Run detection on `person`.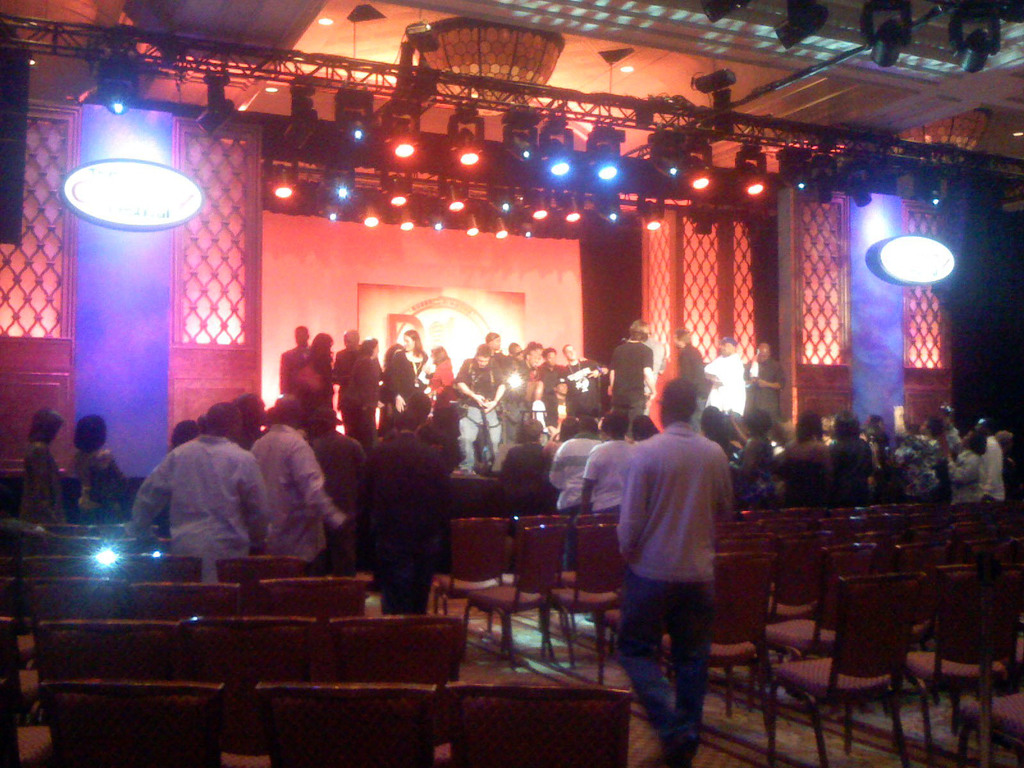
Result: l=748, t=344, r=785, b=420.
